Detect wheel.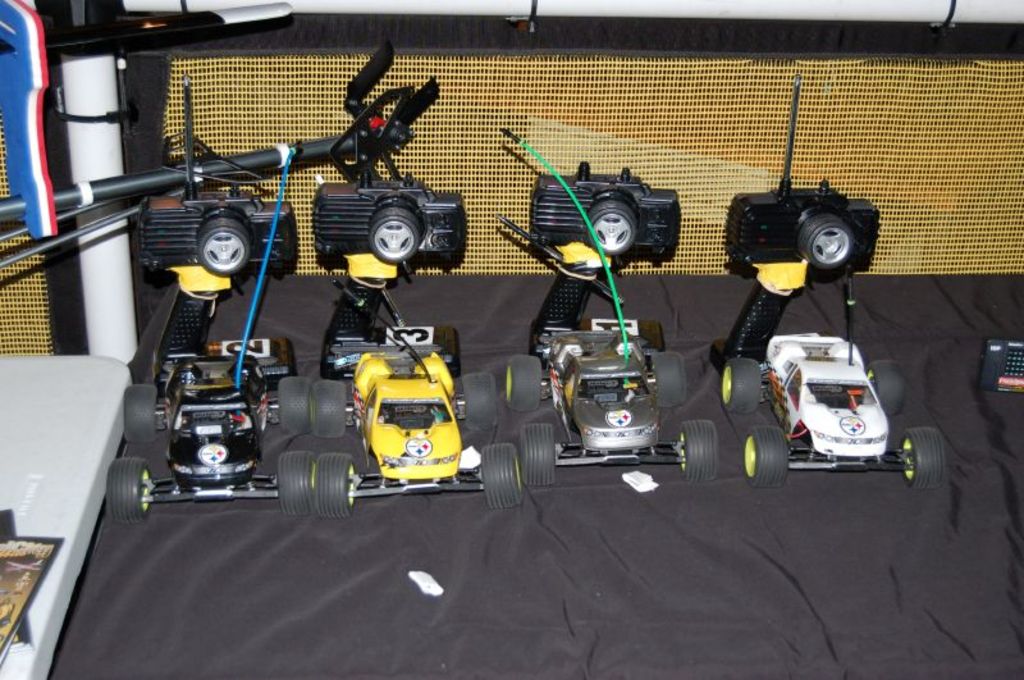
Detected at bbox=(901, 430, 942, 496).
